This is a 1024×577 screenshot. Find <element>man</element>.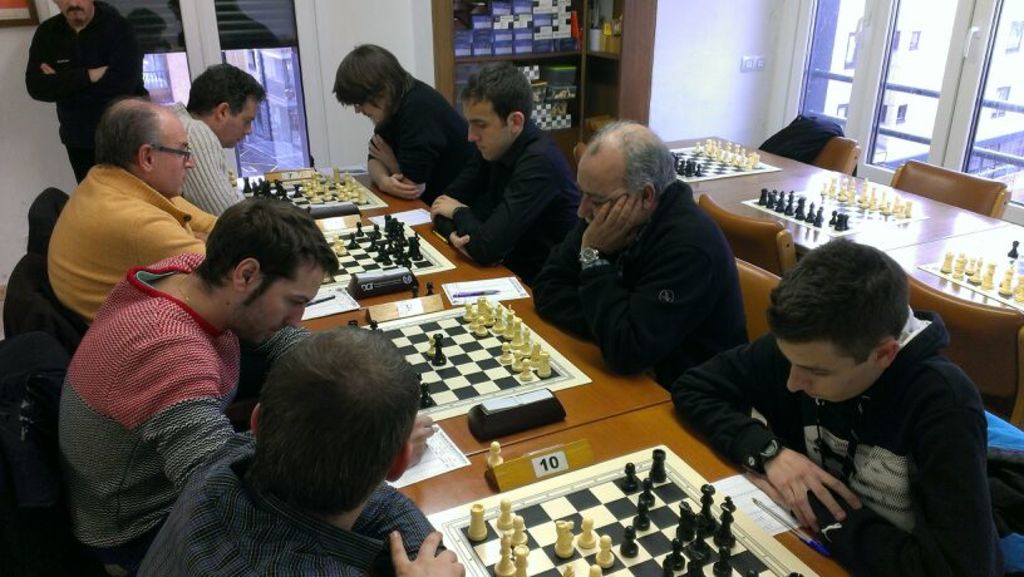
Bounding box: {"left": 138, "top": 322, "right": 464, "bottom": 576}.
